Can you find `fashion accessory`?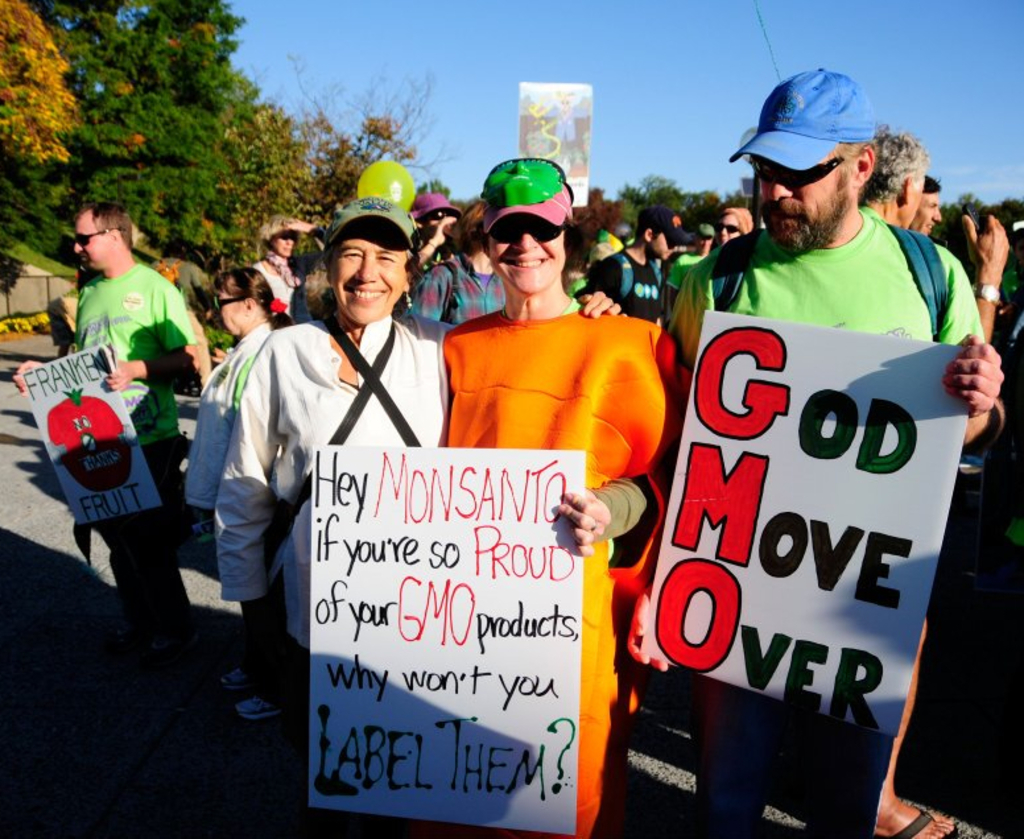
Yes, bounding box: <region>268, 297, 286, 311</region>.
